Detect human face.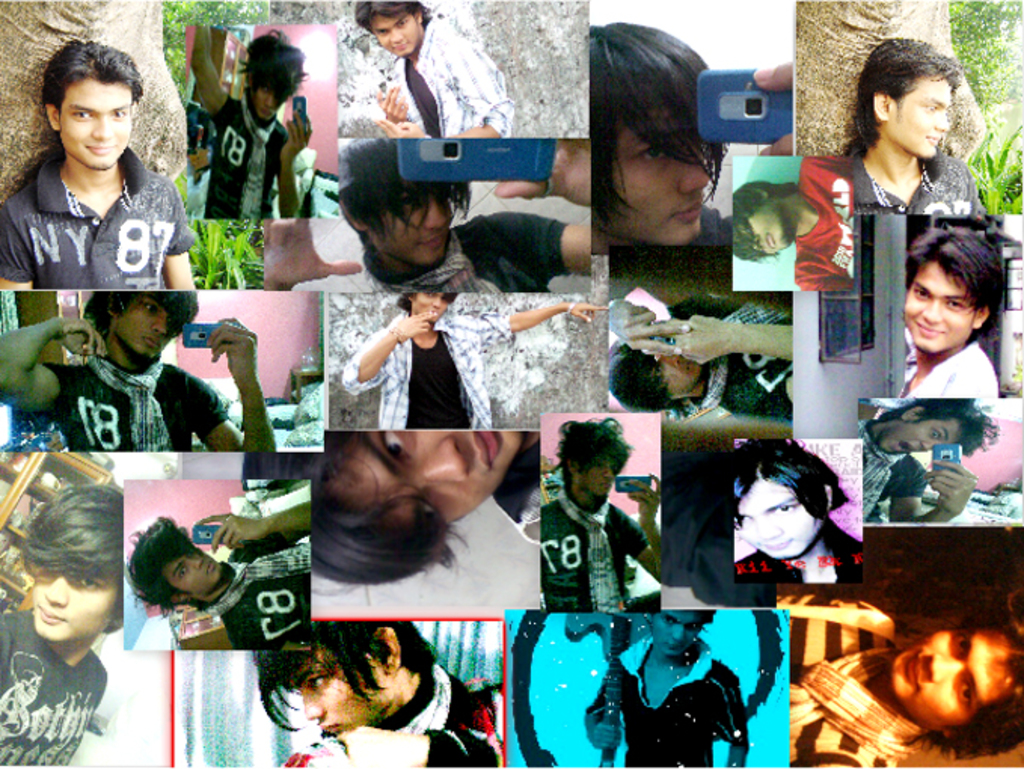
Detected at (163, 550, 226, 596).
